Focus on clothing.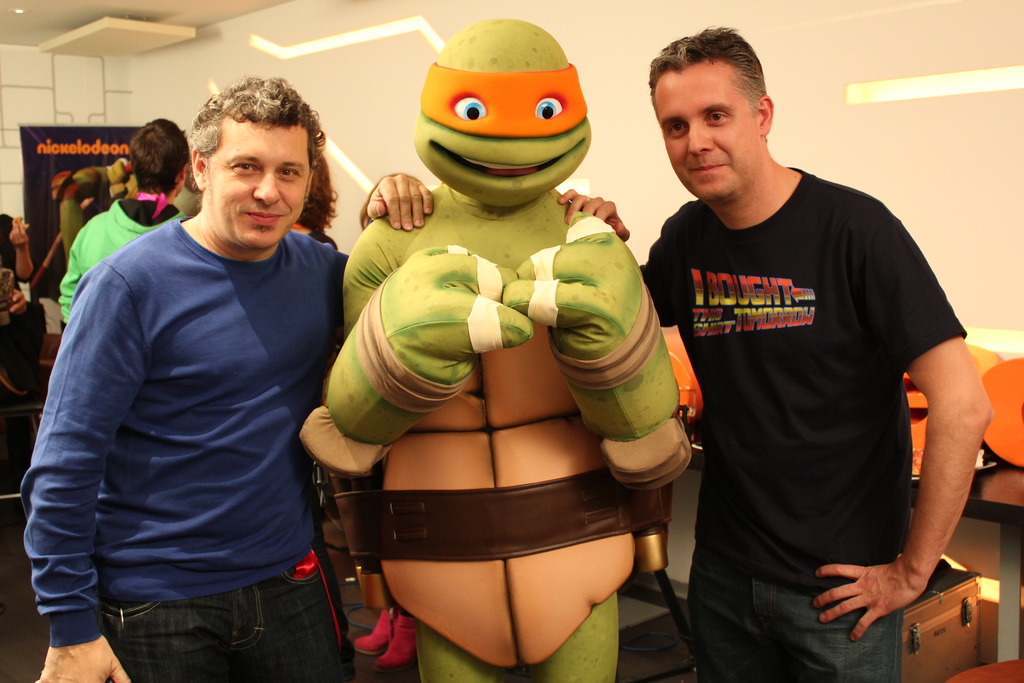
Focused at l=2, t=330, r=42, b=395.
